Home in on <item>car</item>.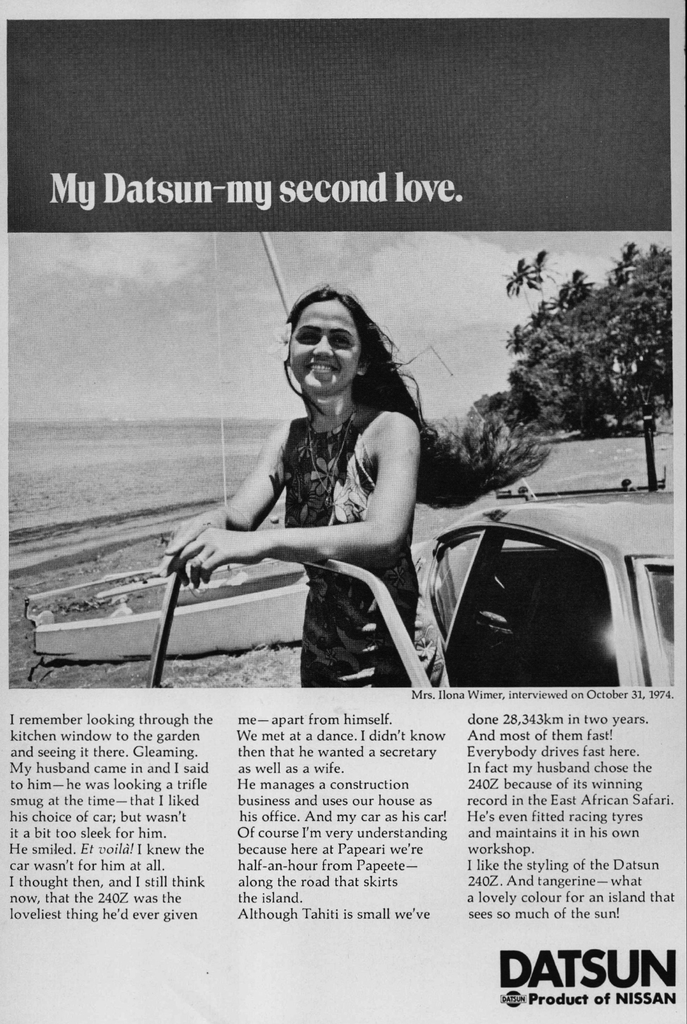
Homed in at [410, 479, 678, 694].
